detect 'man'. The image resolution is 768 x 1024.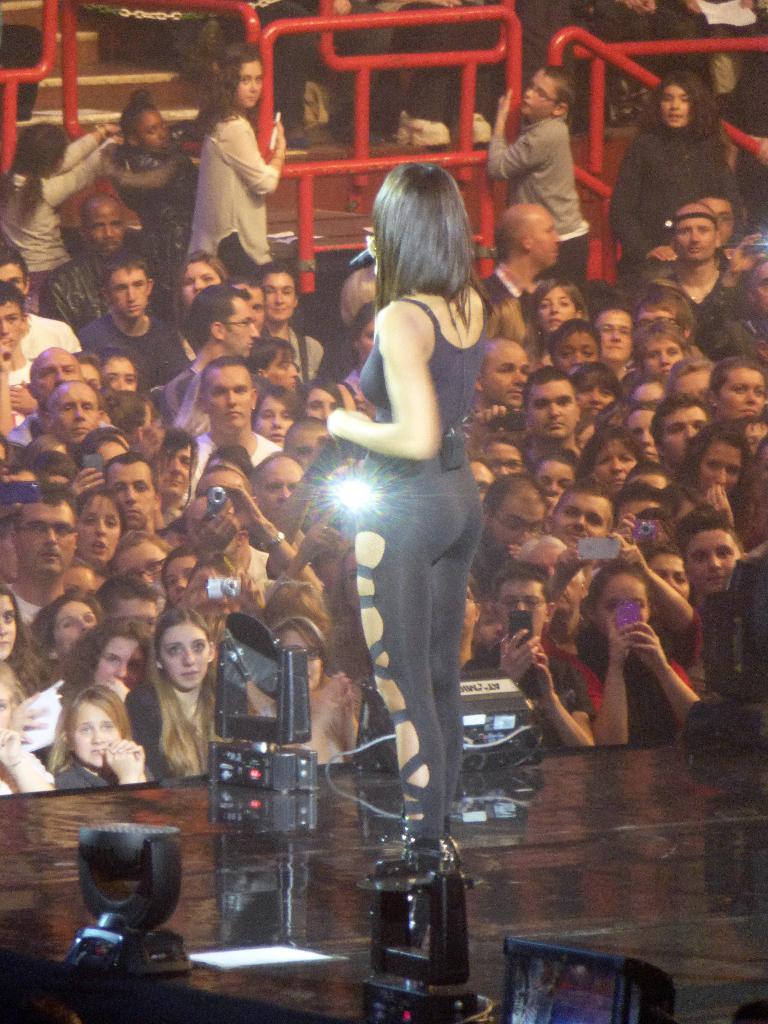
462 454 495 519.
